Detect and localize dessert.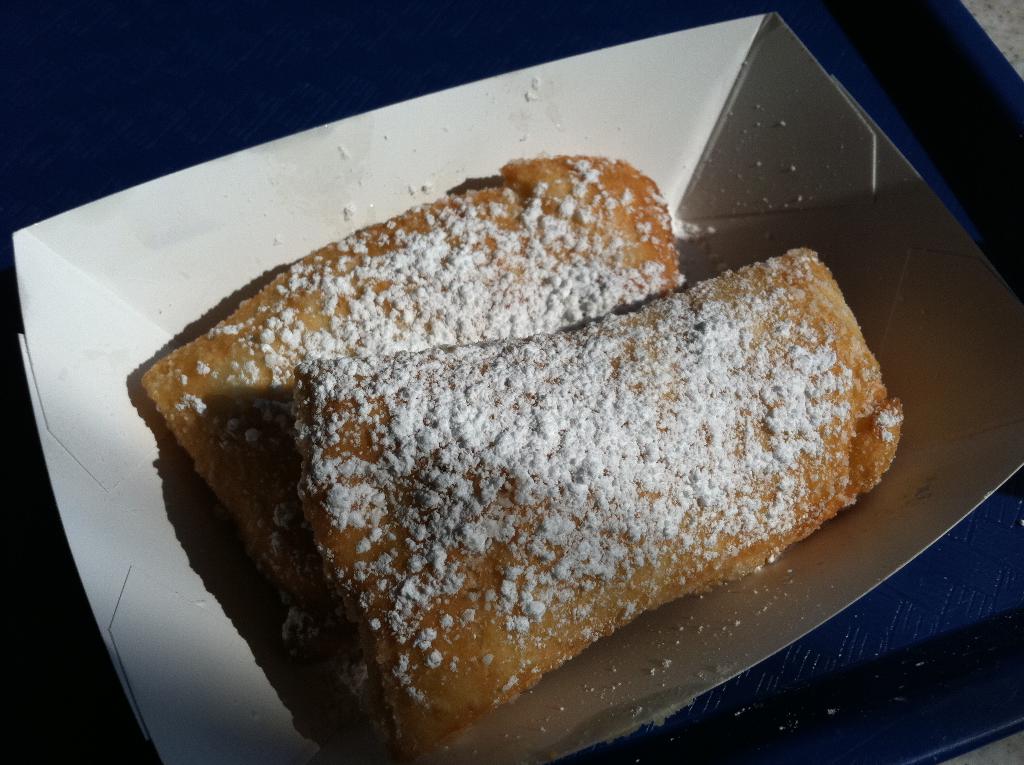
Localized at <region>146, 155, 852, 745</region>.
